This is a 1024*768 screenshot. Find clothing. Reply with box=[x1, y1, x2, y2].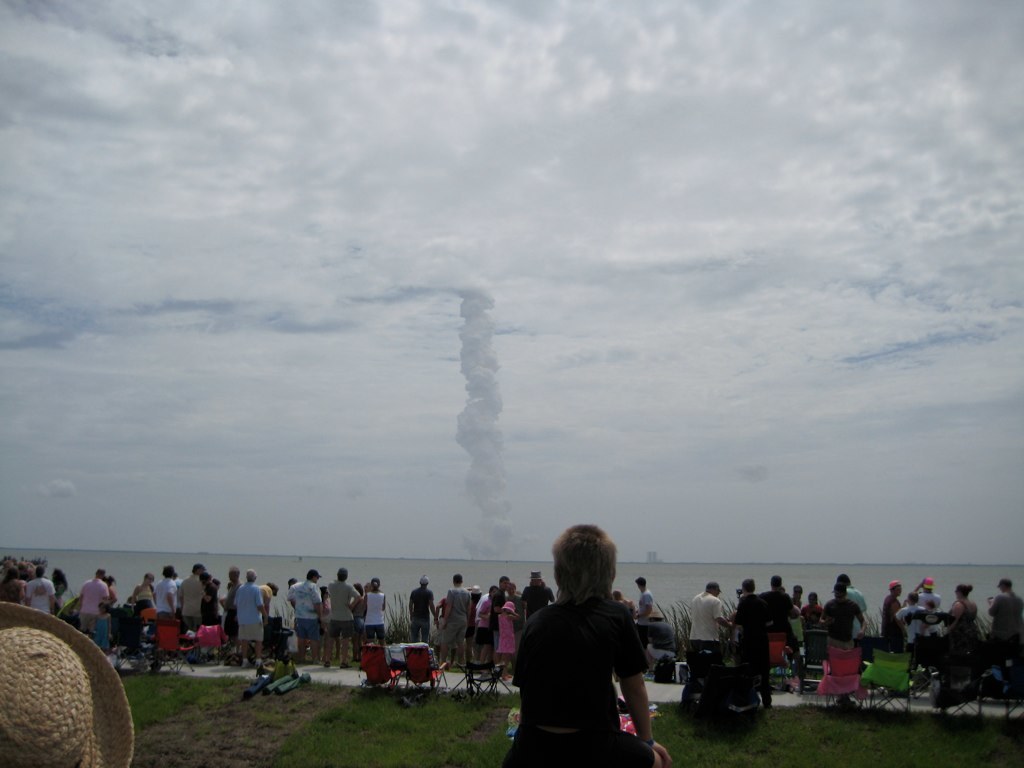
box=[838, 584, 858, 637].
